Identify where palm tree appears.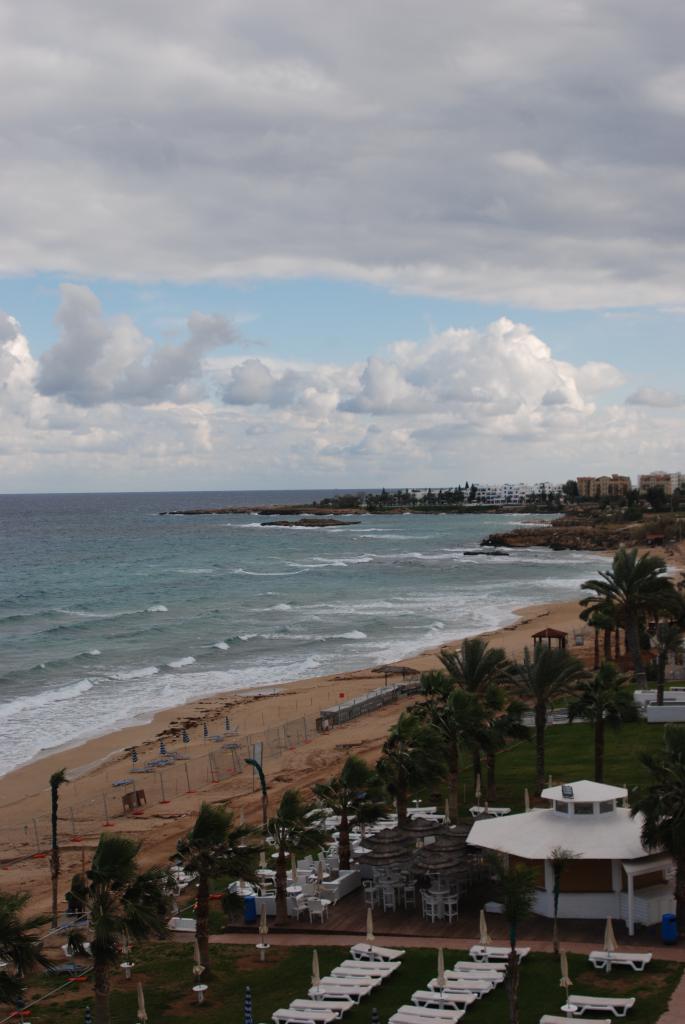
Appears at crop(632, 585, 684, 707).
